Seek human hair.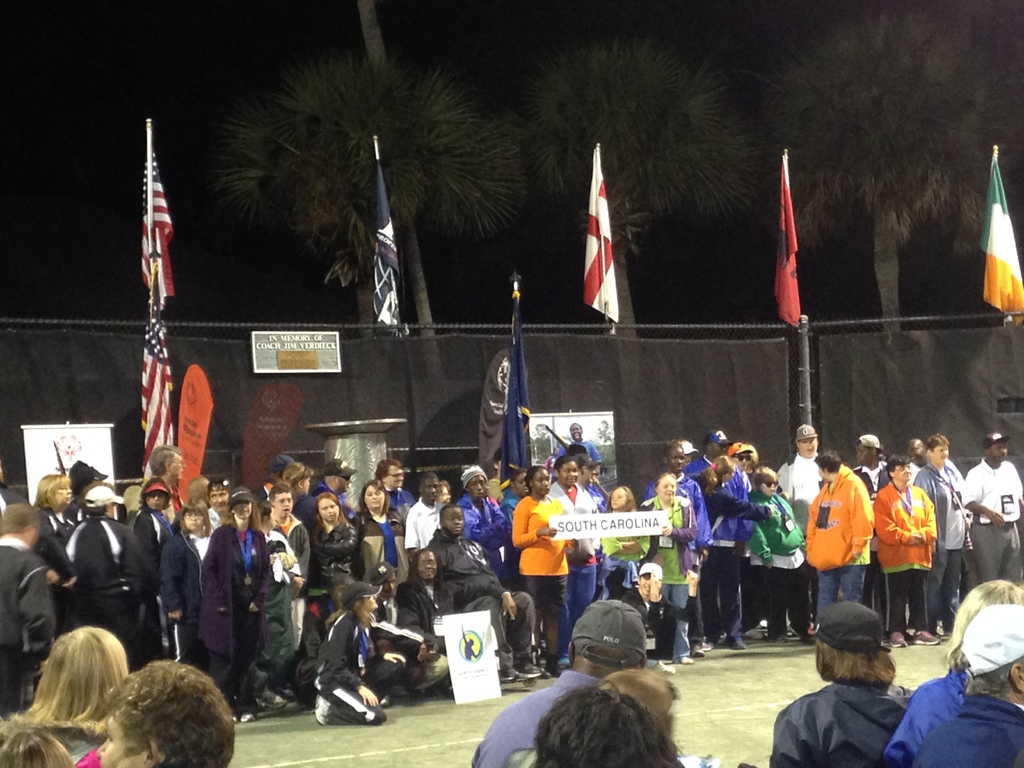
<box>35,474,70,507</box>.
